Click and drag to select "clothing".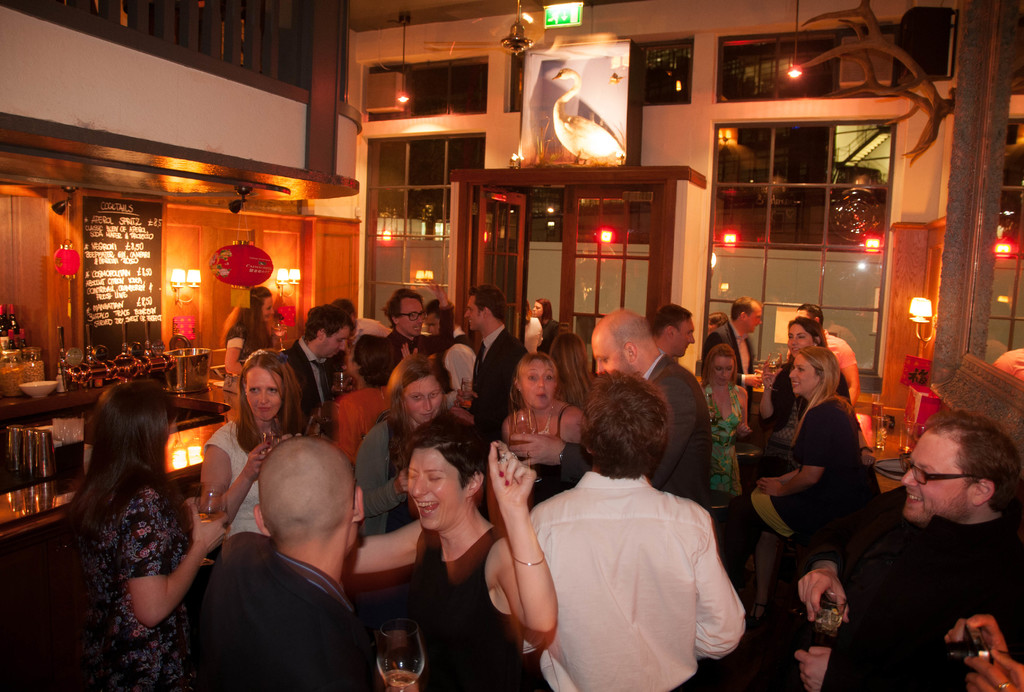
Selection: left=275, top=339, right=343, bottom=426.
